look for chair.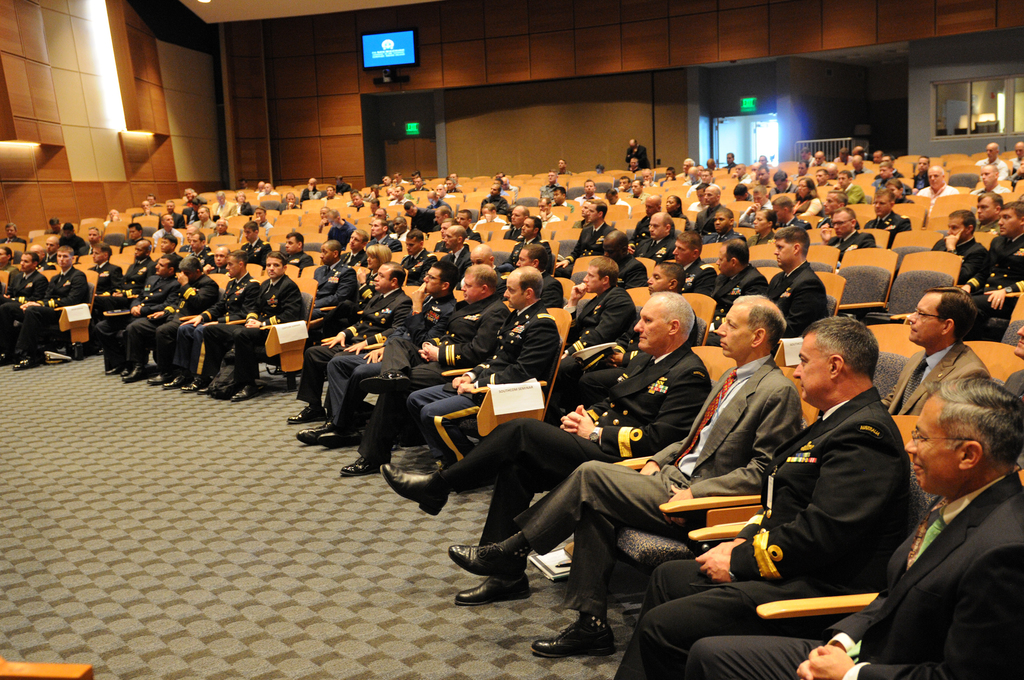
Found: <box>998,188,1023,204</box>.
